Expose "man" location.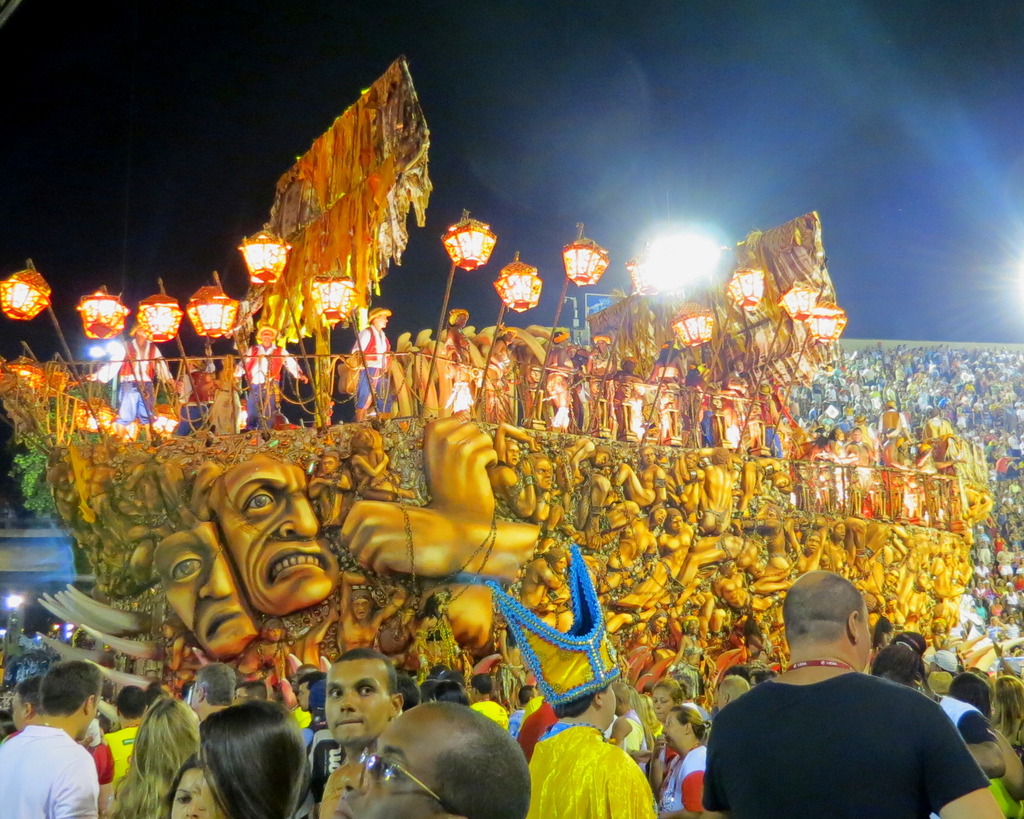
Exposed at region(486, 545, 657, 818).
